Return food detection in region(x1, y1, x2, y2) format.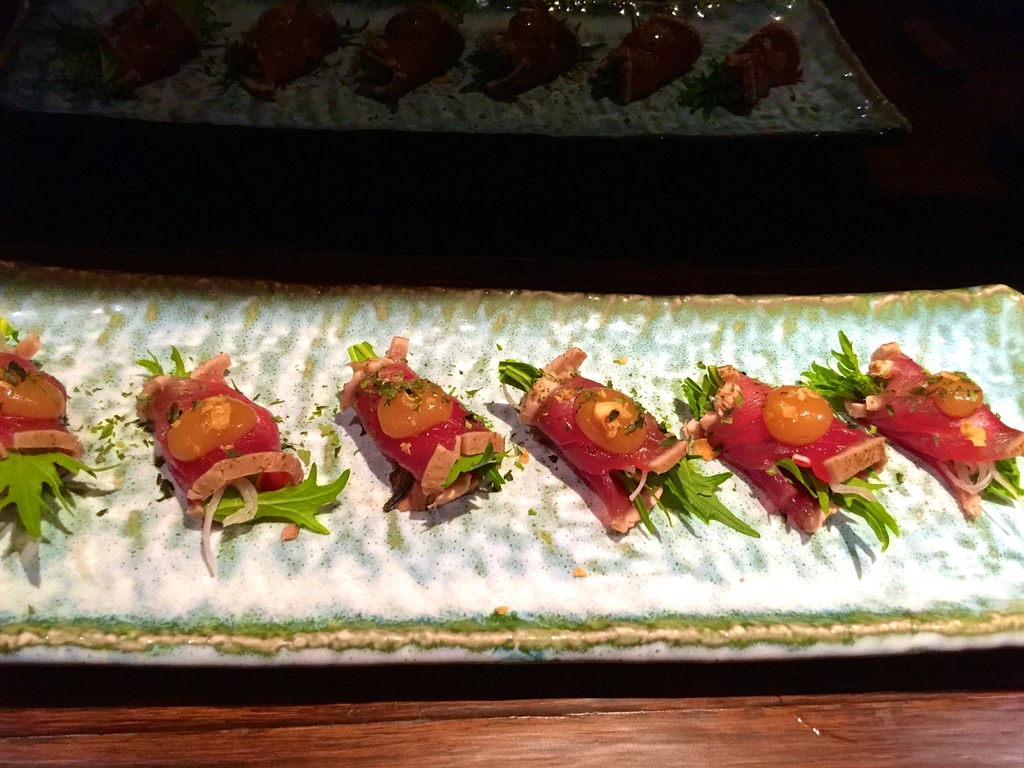
region(791, 324, 1023, 523).
